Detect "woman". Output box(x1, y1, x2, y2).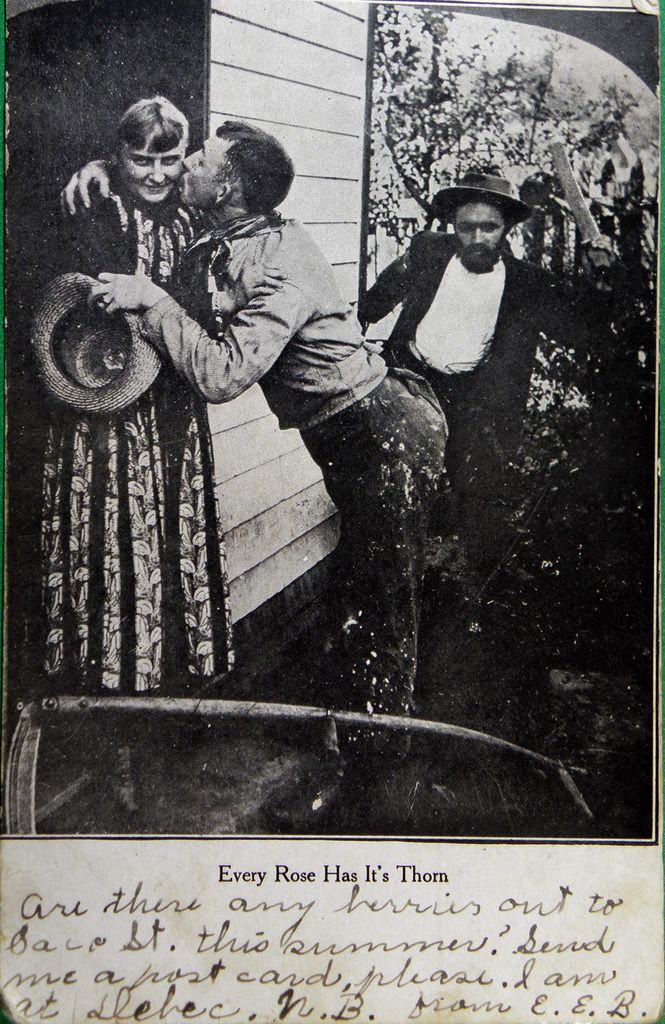
box(43, 95, 238, 823).
